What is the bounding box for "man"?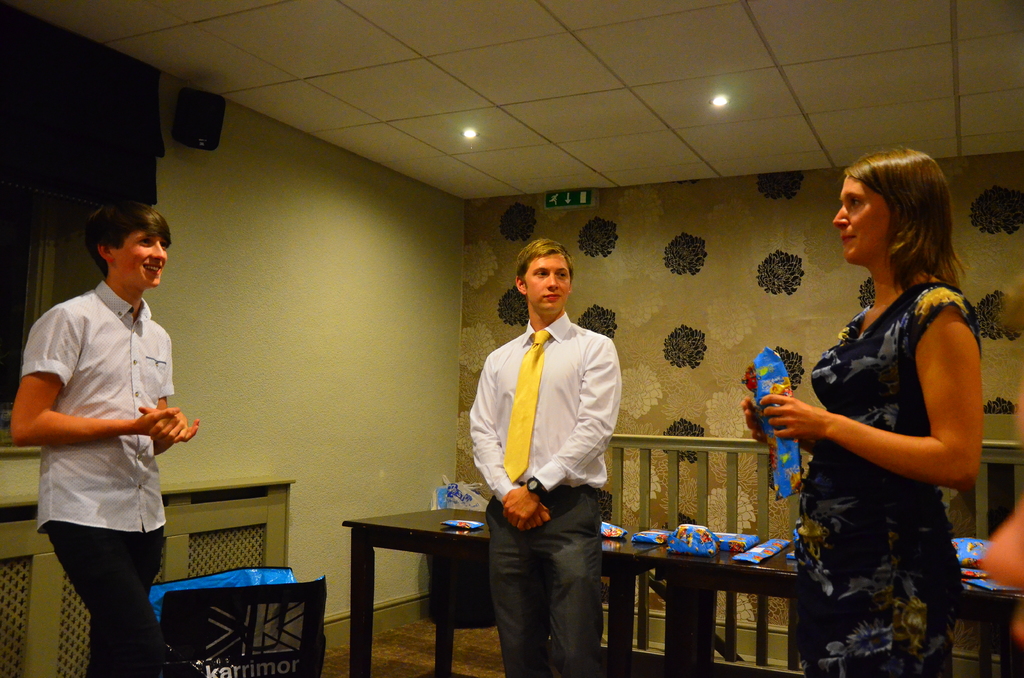
pyautogui.locateOnScreen(463, 236, 633, 677).
